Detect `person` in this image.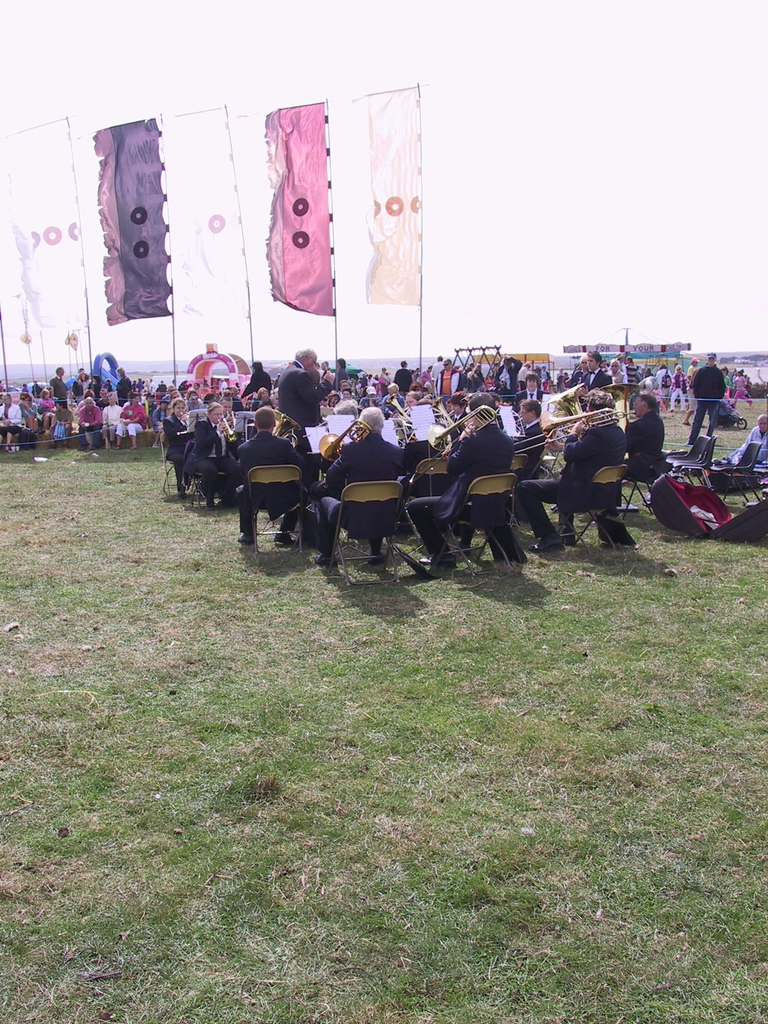
Detection: (734, 369, 756, 403).
